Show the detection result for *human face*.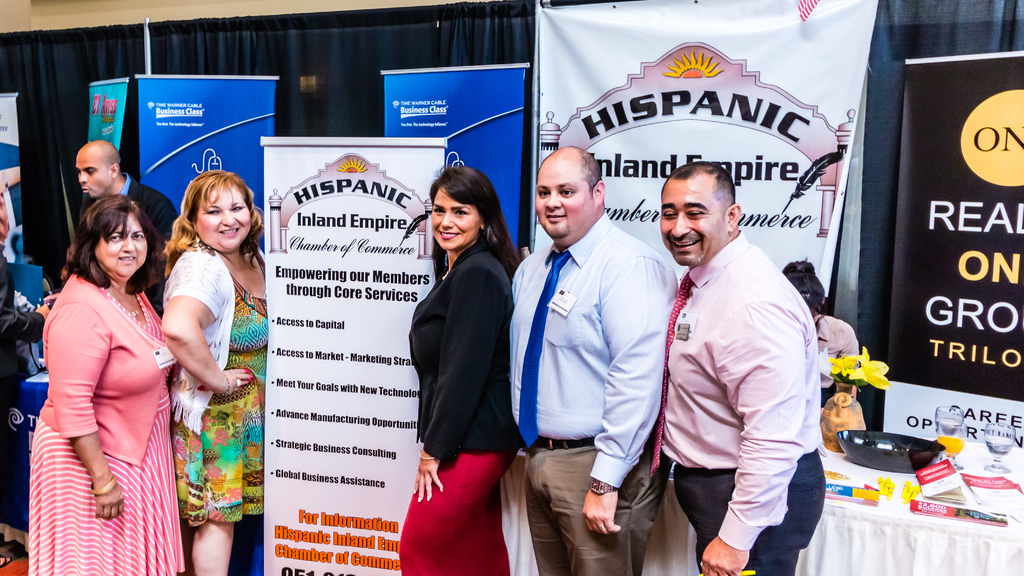
x1=659, y1=179, x2=727, y2=266.
